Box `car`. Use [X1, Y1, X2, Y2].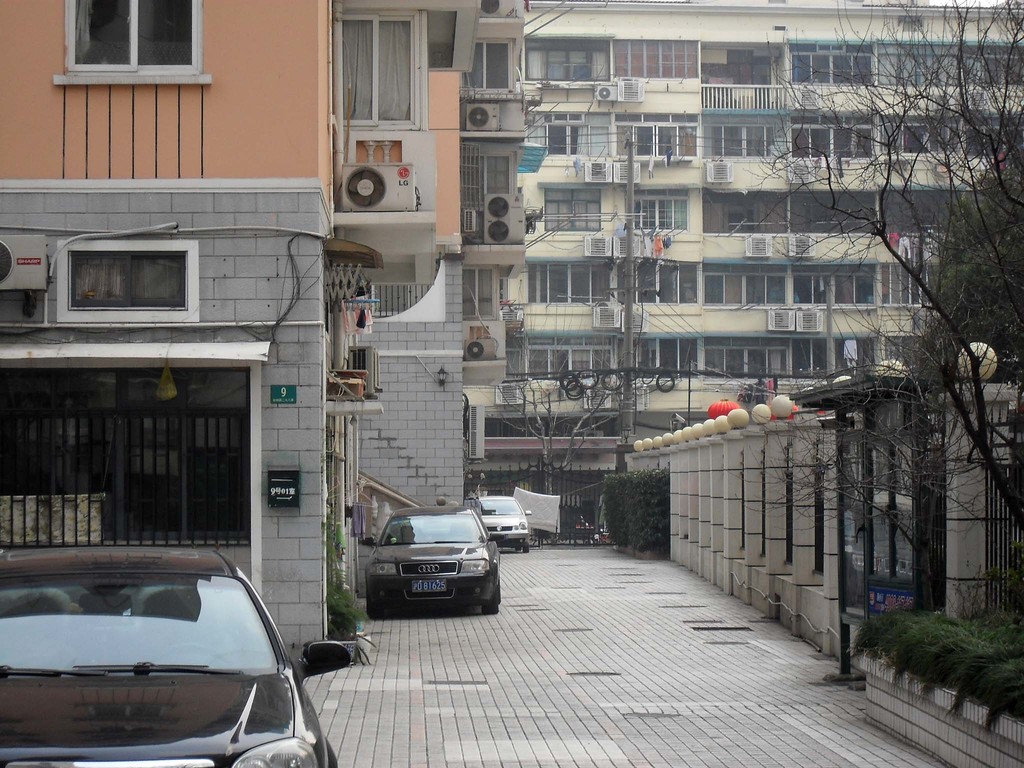
[358, 504, 505, 620].
